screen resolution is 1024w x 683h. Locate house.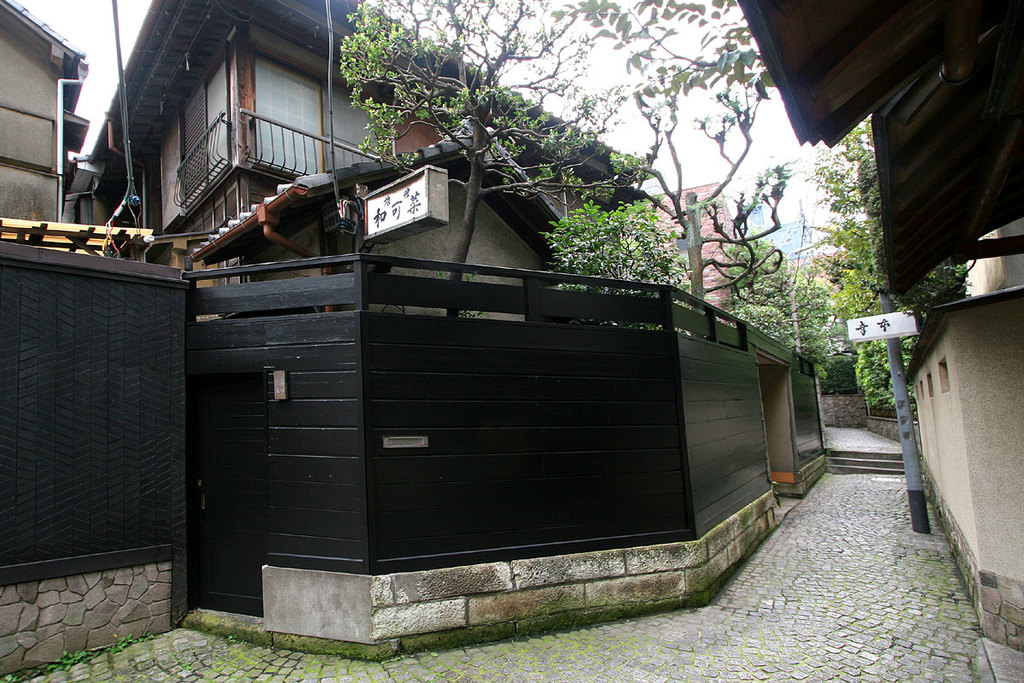
box(734, 0, 1023, 651).
